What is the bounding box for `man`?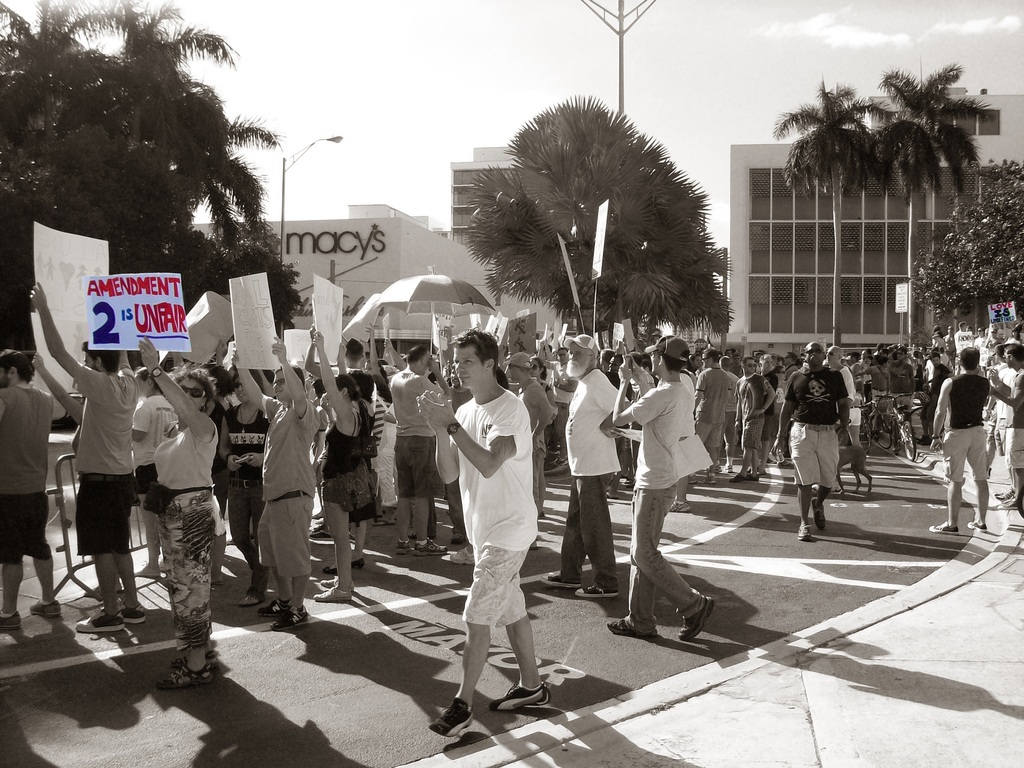
x1=0 y1=351 x2=61 y2=636.
